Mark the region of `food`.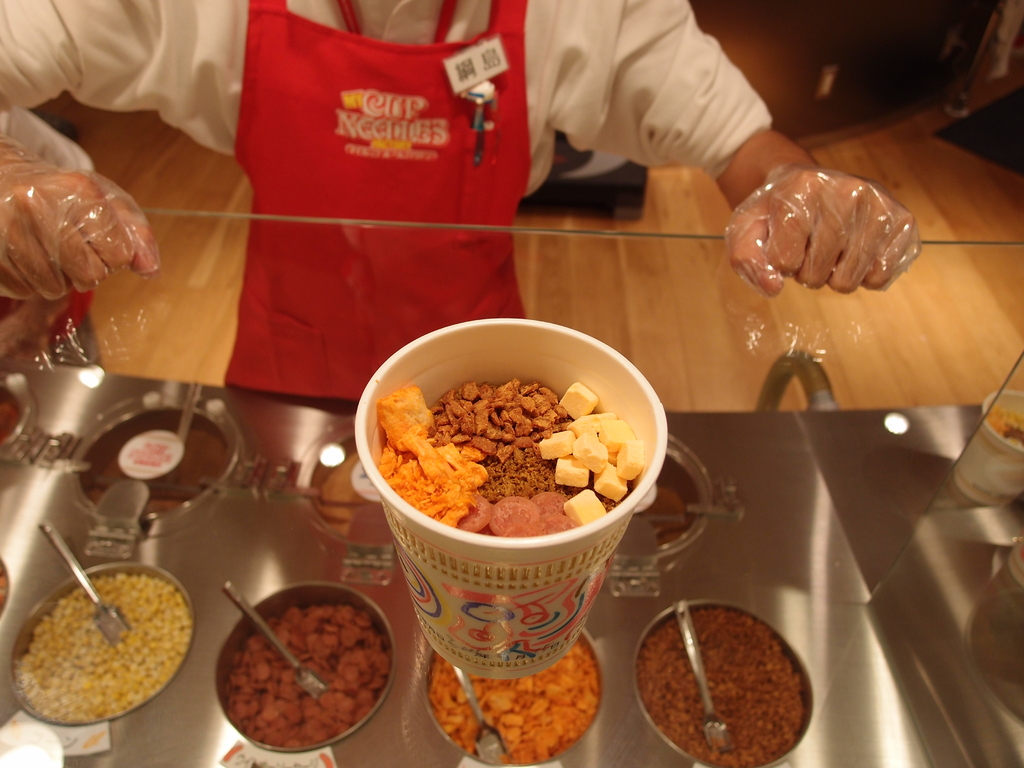
Region: [left=228, top=597, right=383, bottom=741].
